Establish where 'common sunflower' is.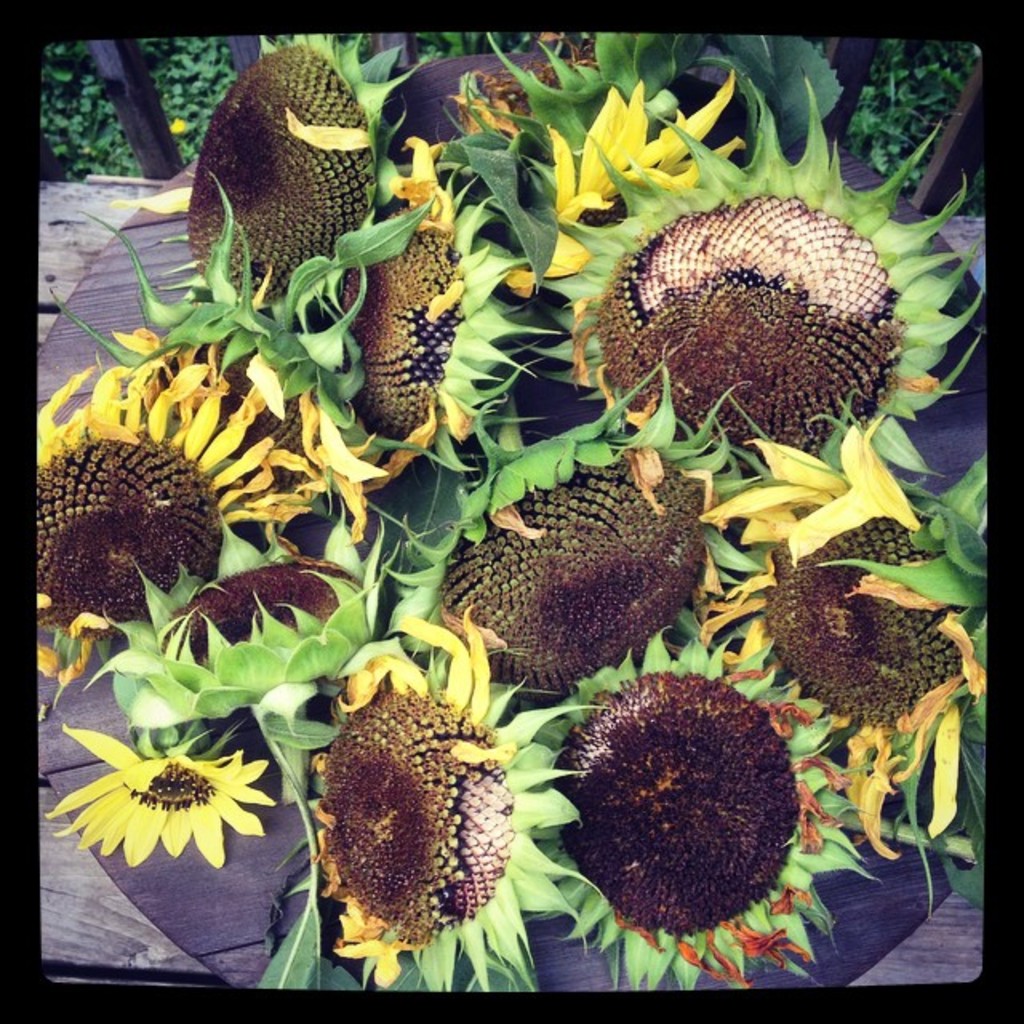
Established at crop(314, 626, 570, 958).
